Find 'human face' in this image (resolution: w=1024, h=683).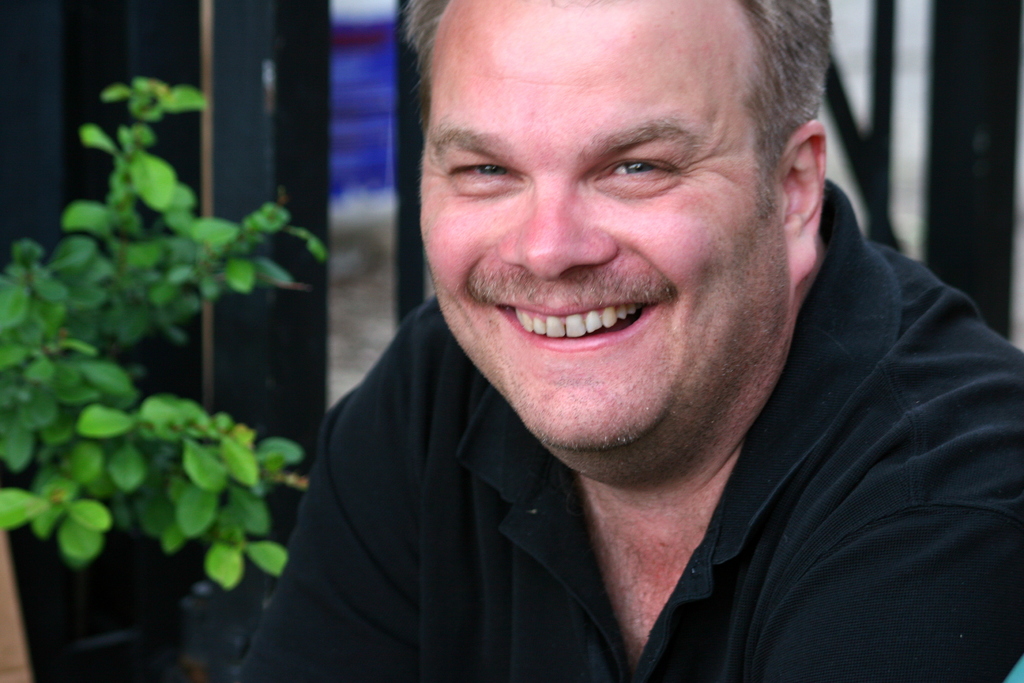
<region>419, 0, 792, 453</region>.
